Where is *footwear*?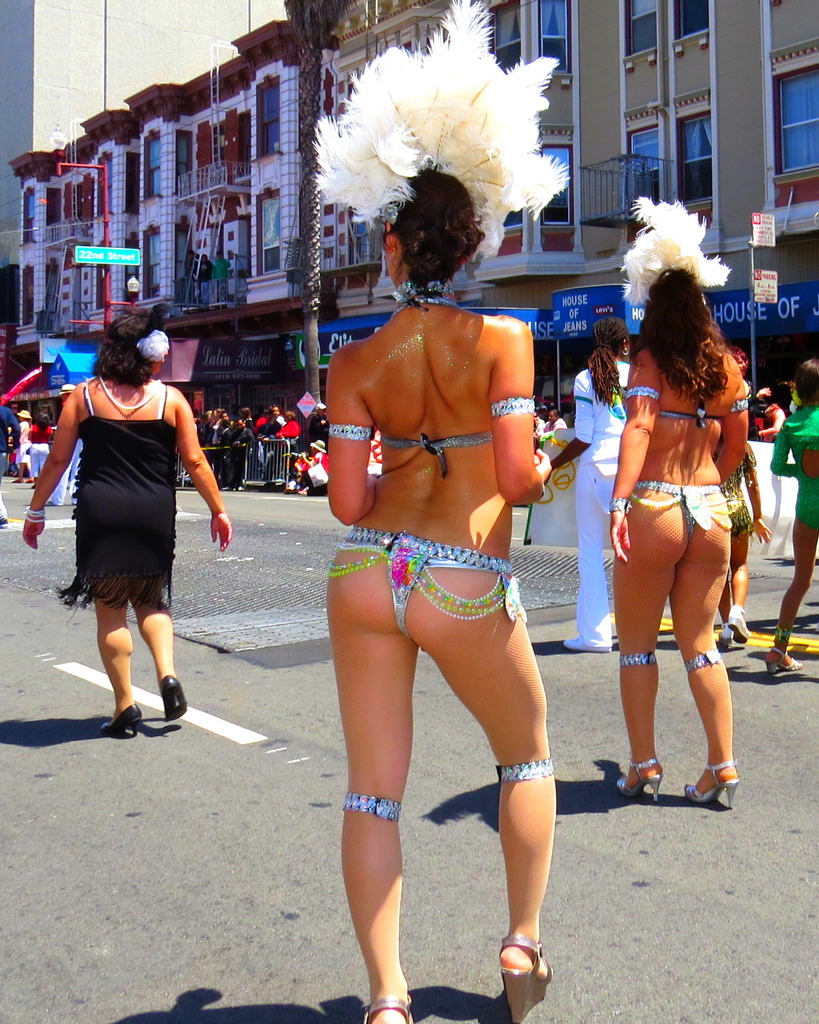
(left=490, top=916, right=558, bottom=1006).
